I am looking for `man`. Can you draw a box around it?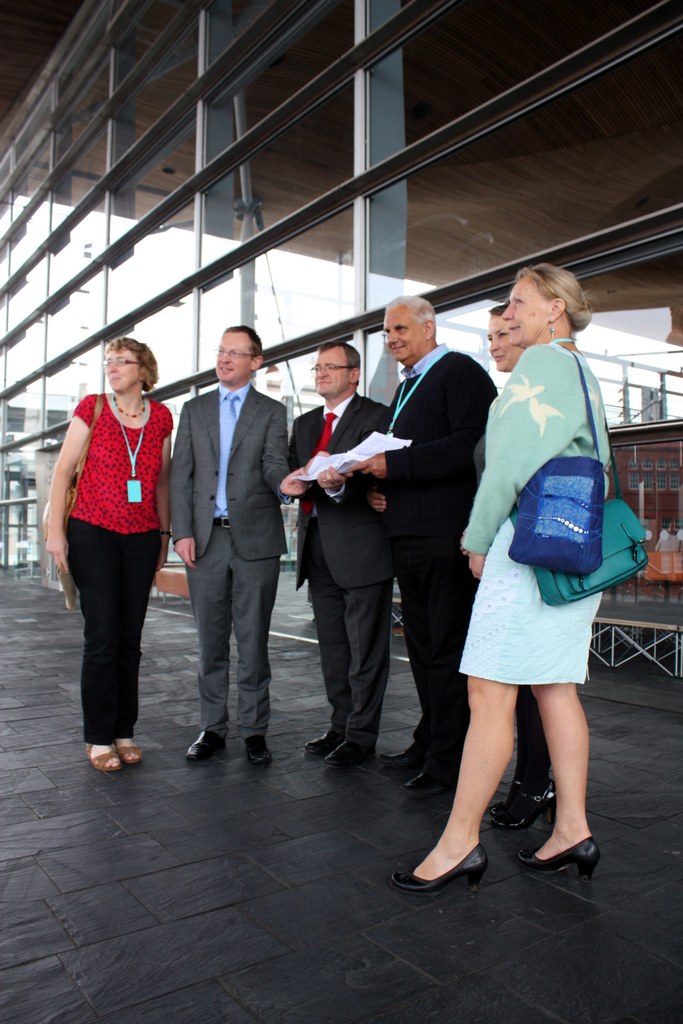
Sure, the bounding box is (x1=161, y1=296, x2=296, y2=788).
